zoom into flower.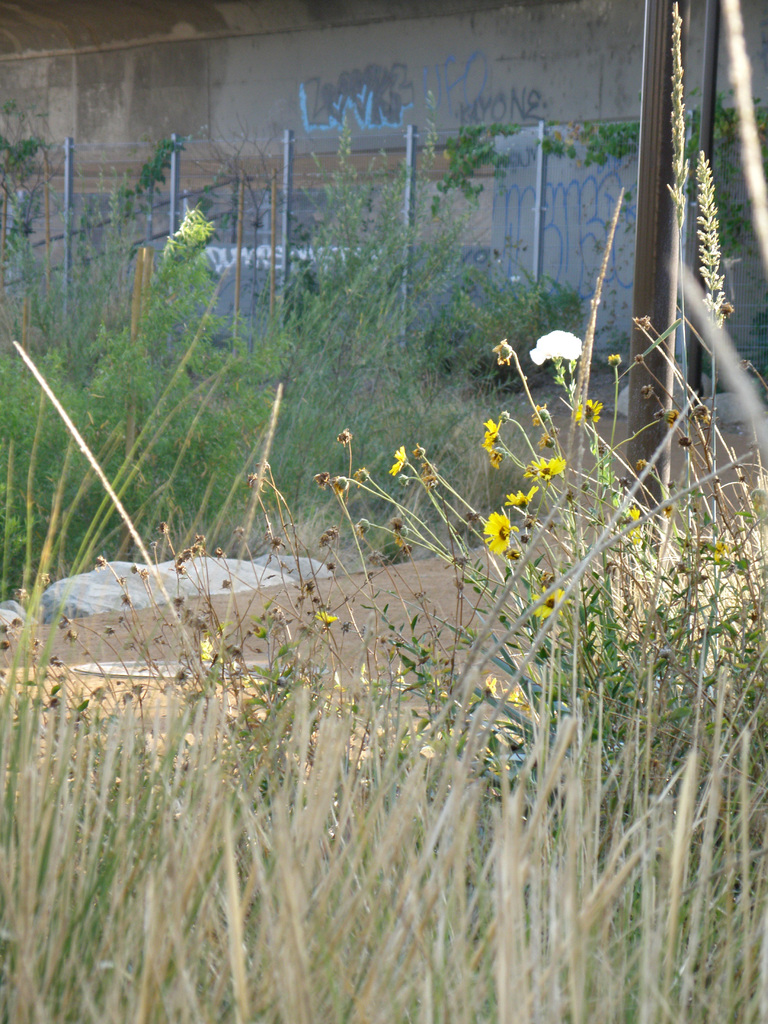
Zoom target: 527, 451, 564, 481.
